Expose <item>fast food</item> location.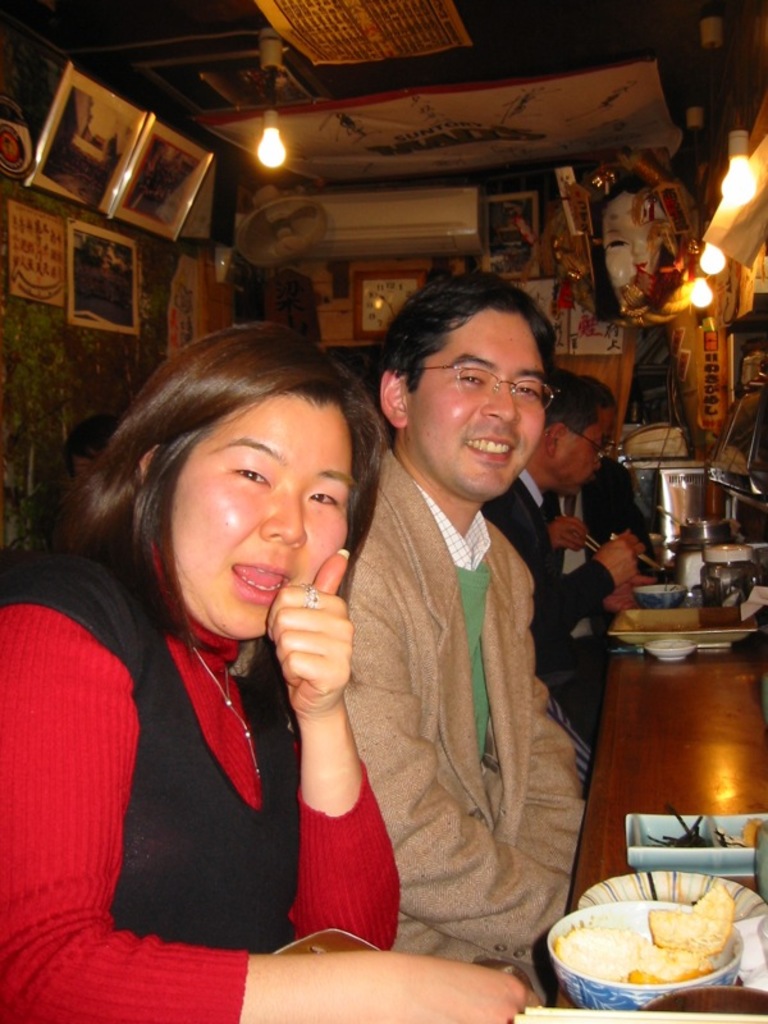
Exposed at detection(552, 882, 739, 992).
